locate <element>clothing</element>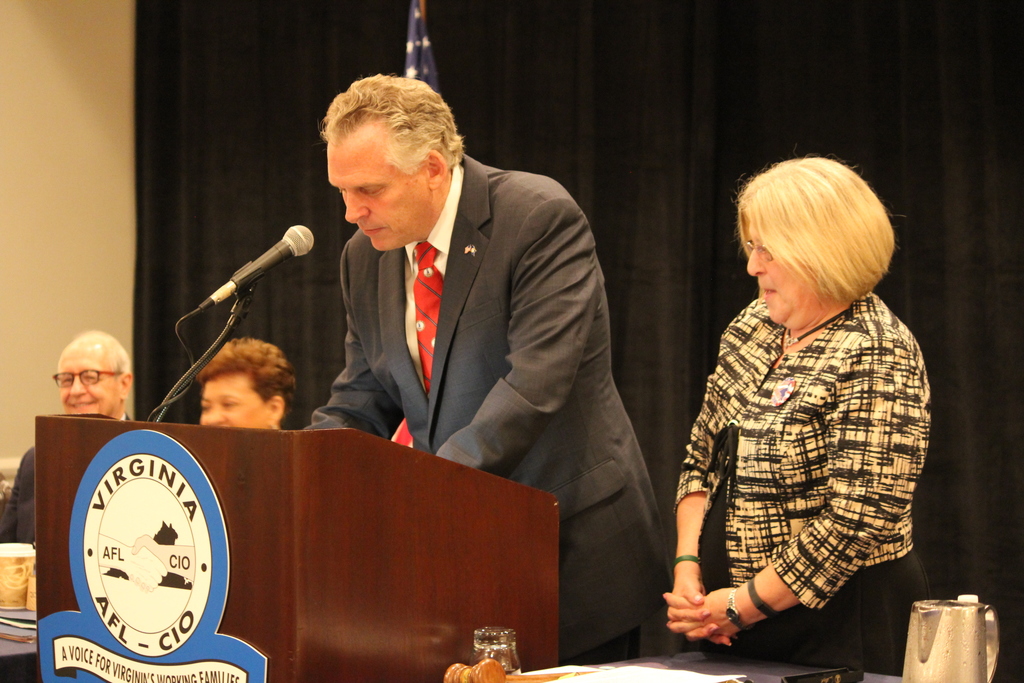
l=4, t=428, r=54, b=552
